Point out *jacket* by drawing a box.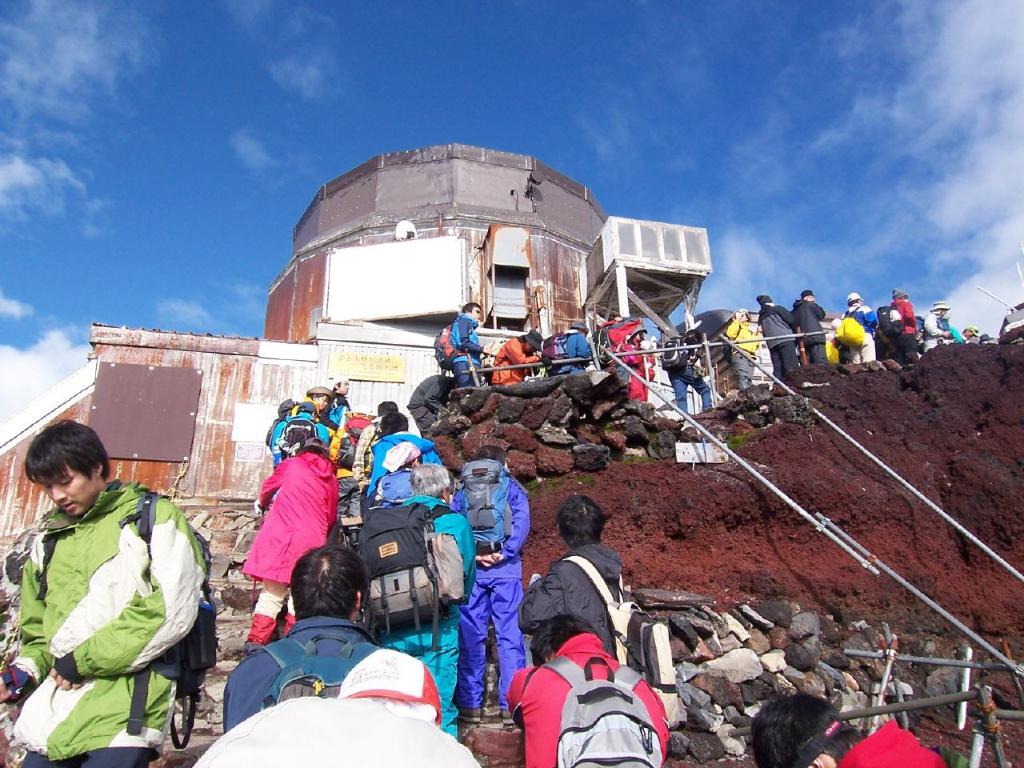
Rect(831, 322, 864, 348).
